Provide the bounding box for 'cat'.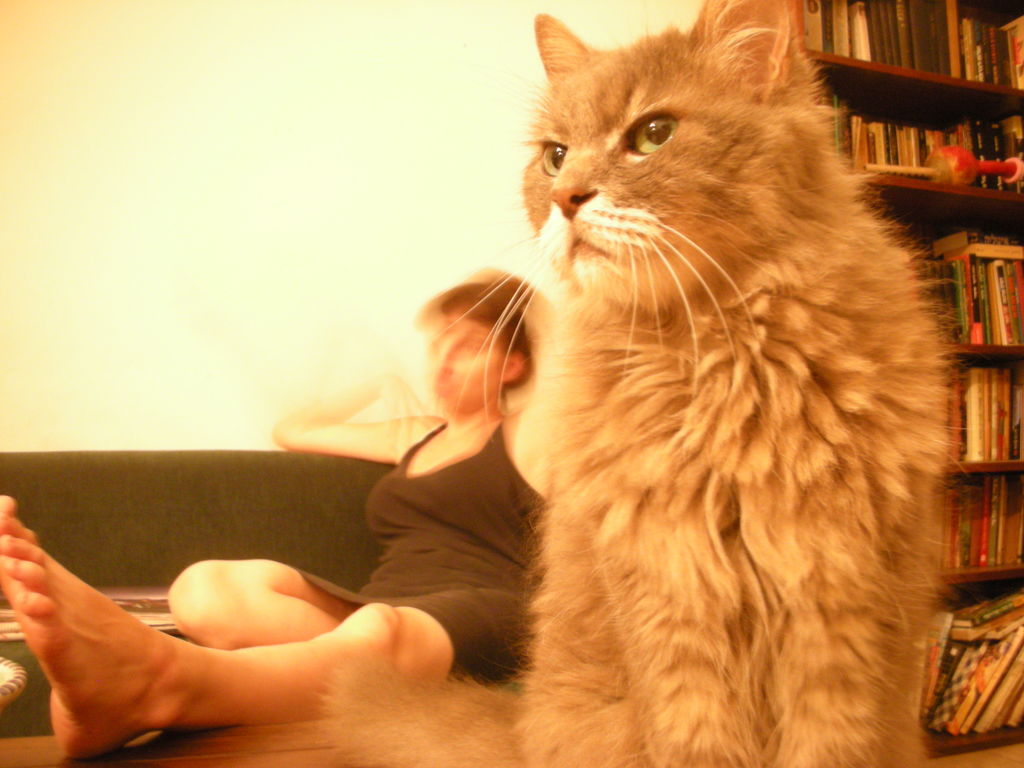
<region>316, 0, 961, 767</region>.
